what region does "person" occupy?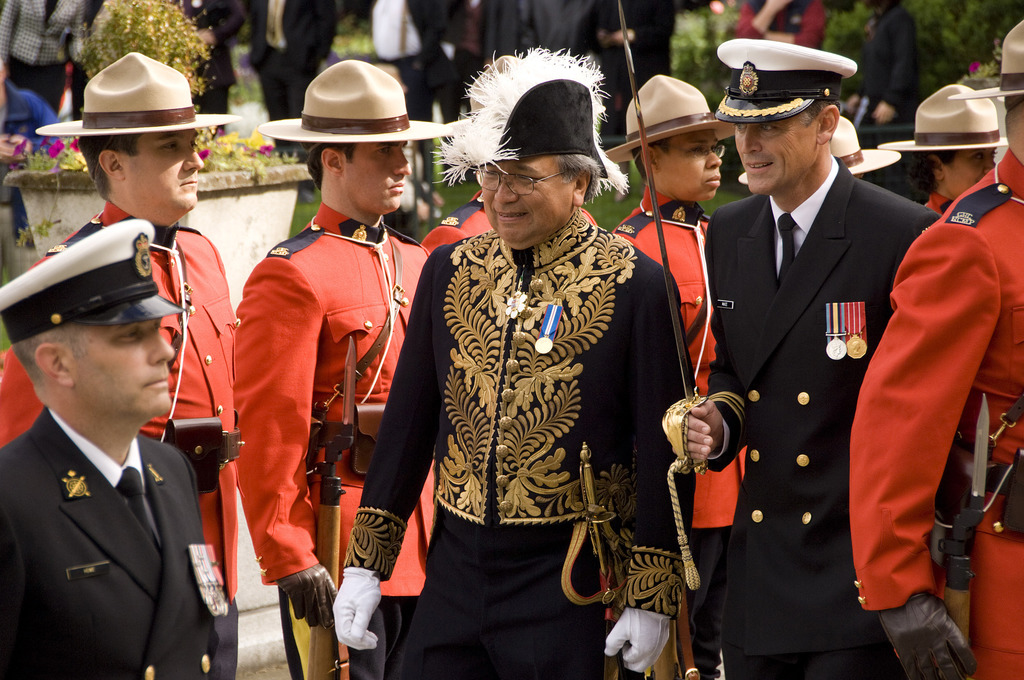
{"x1": 851, "y1": 19, "x2": 1023, "y2": 679}.
